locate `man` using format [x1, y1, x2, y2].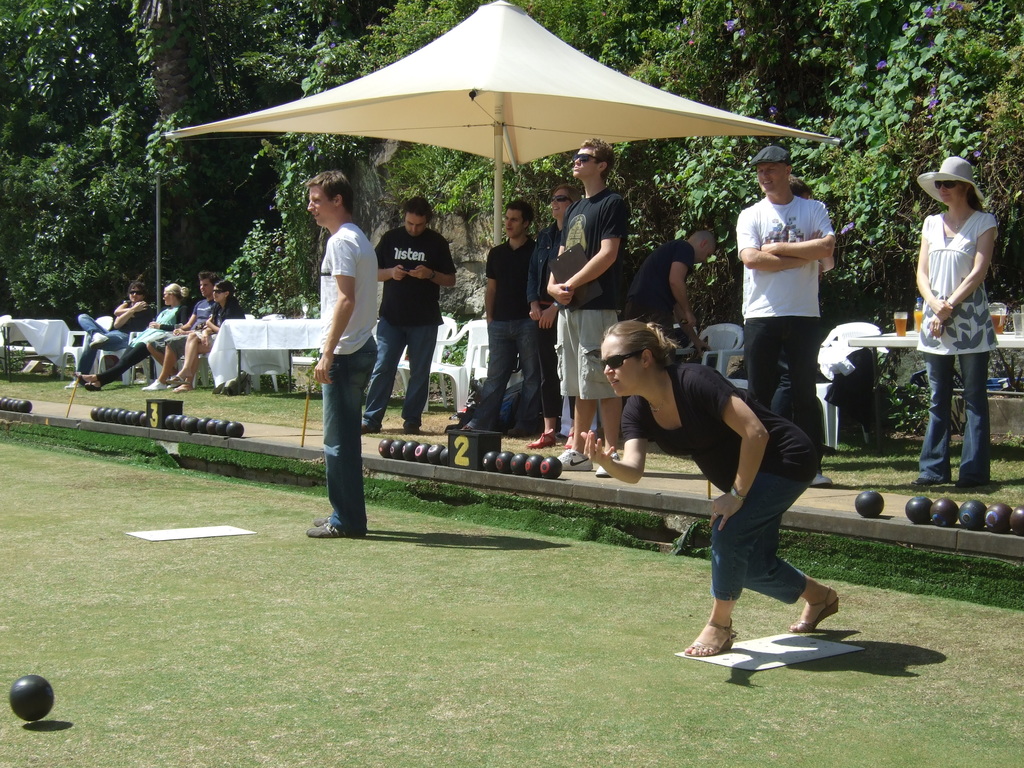
[545, 140, 630, 477].
